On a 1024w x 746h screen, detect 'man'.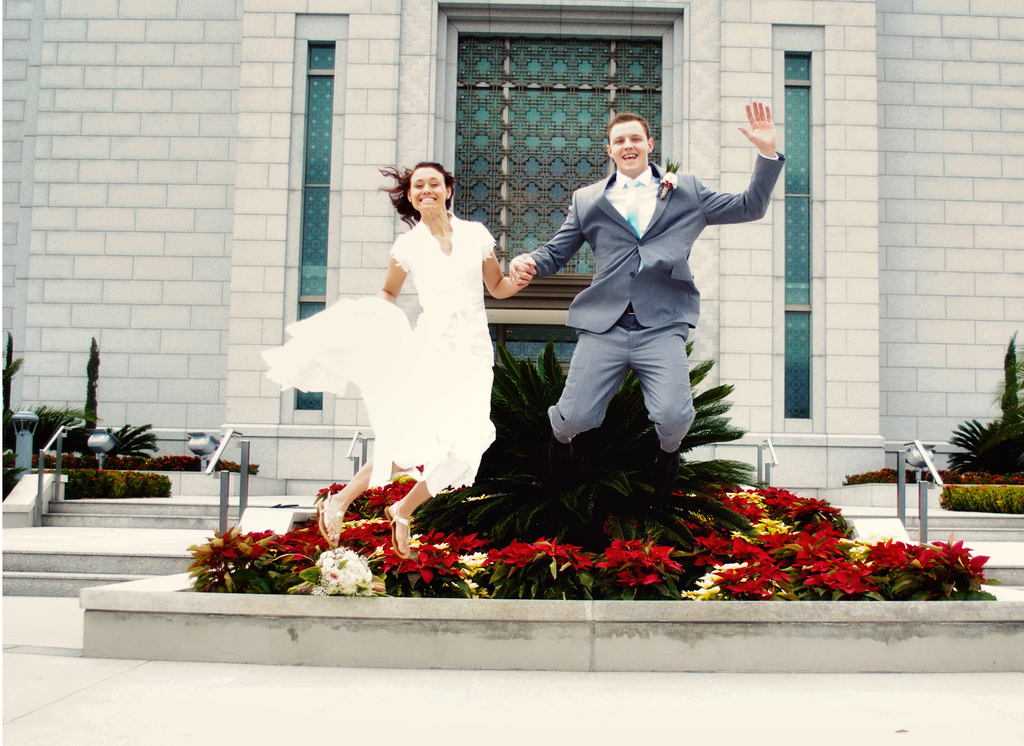
bbox=(506, 98, 787, 457).
